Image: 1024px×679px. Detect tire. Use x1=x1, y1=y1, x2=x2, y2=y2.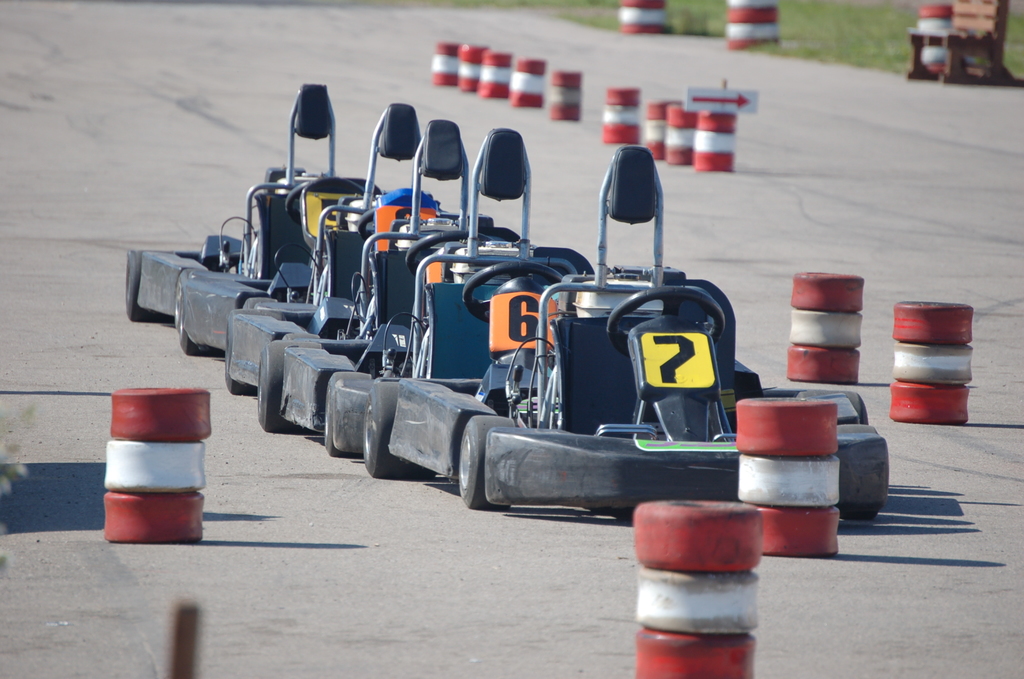
x1=511, y1=89, x2=543, y2=106.
